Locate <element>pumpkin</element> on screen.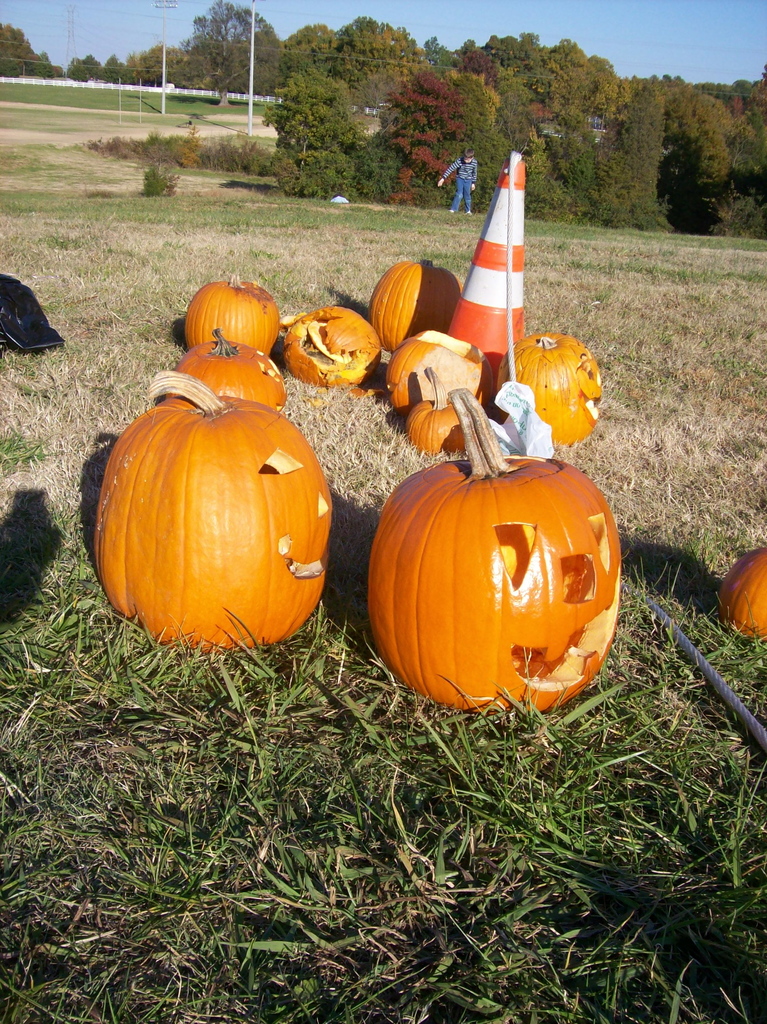
On screen at 183, 275, 281, 350.
